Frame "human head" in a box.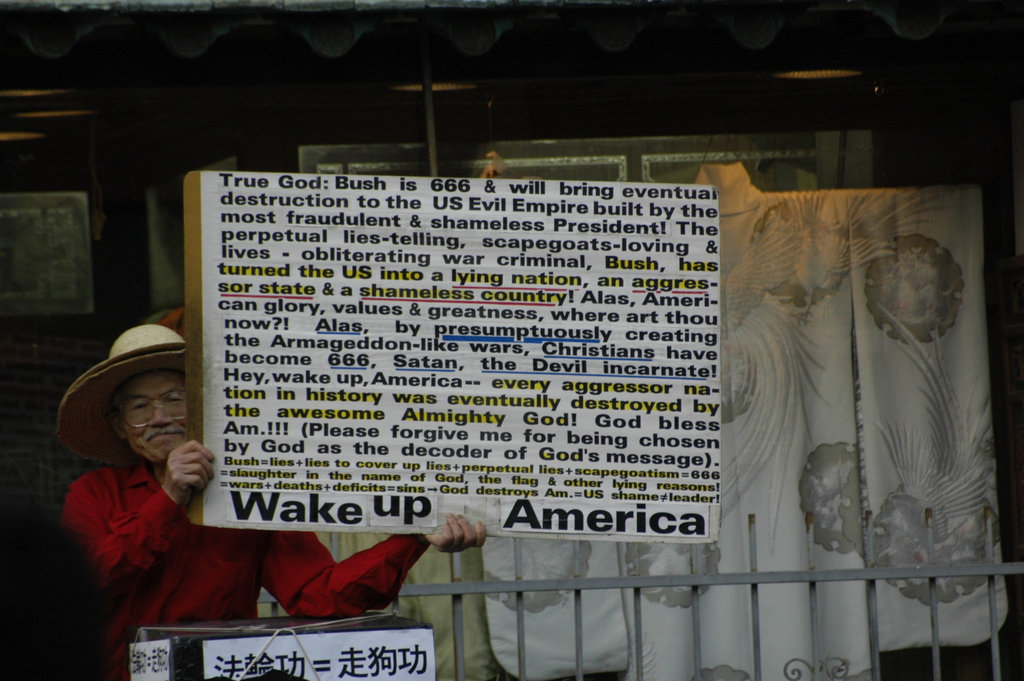
{"left": 58, "top": 327, "right": 191, "bottom": 468}.
